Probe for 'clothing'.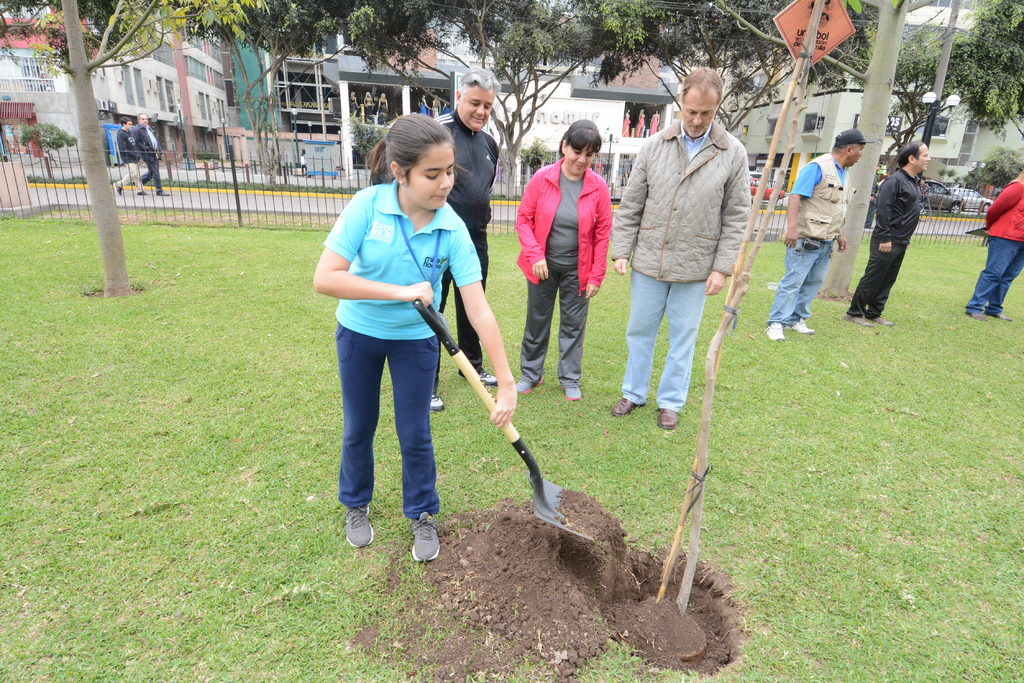
Probe result: box(118, 129, 146, 189).
